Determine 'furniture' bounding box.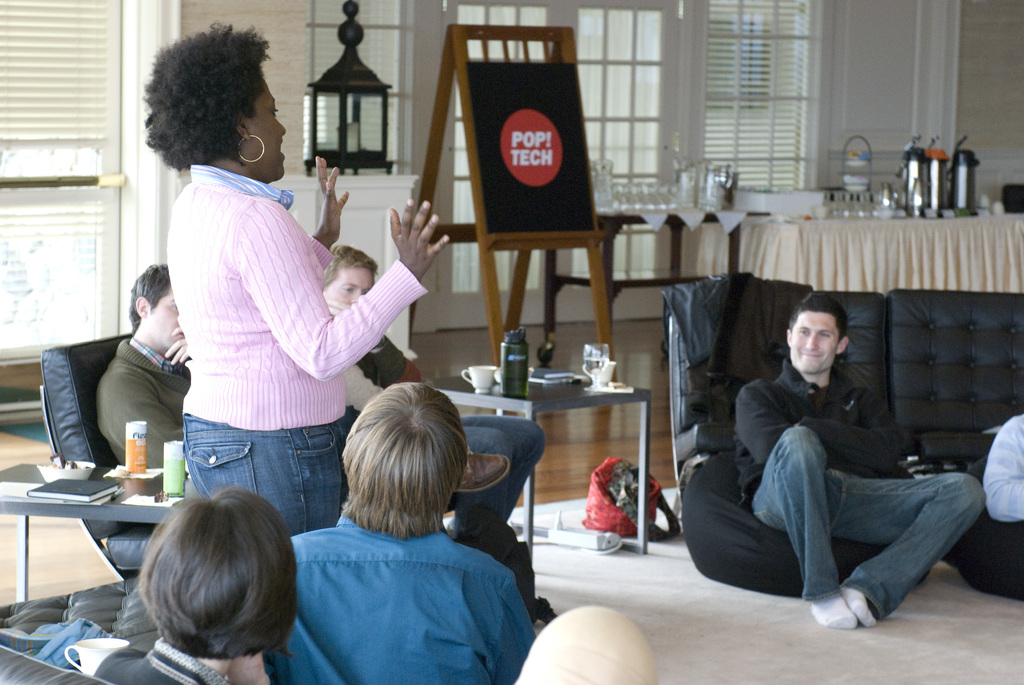
Determined: 668/287/1023/530.
